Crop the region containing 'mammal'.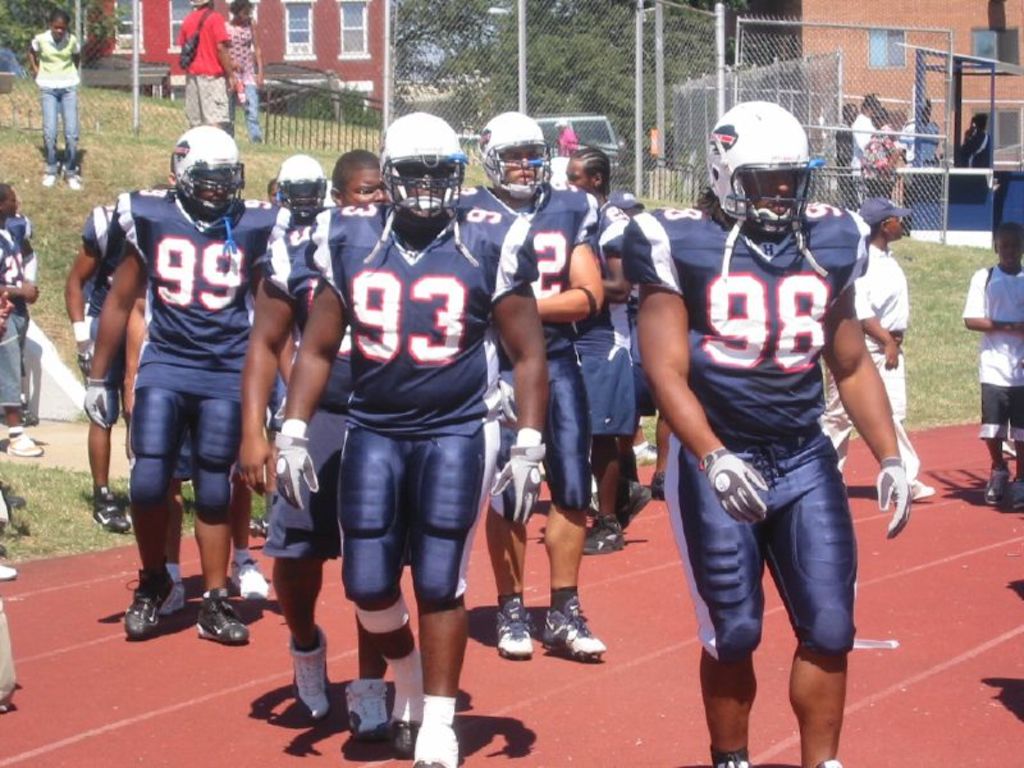
Crop region: detection(621, 95, 911, 767).
